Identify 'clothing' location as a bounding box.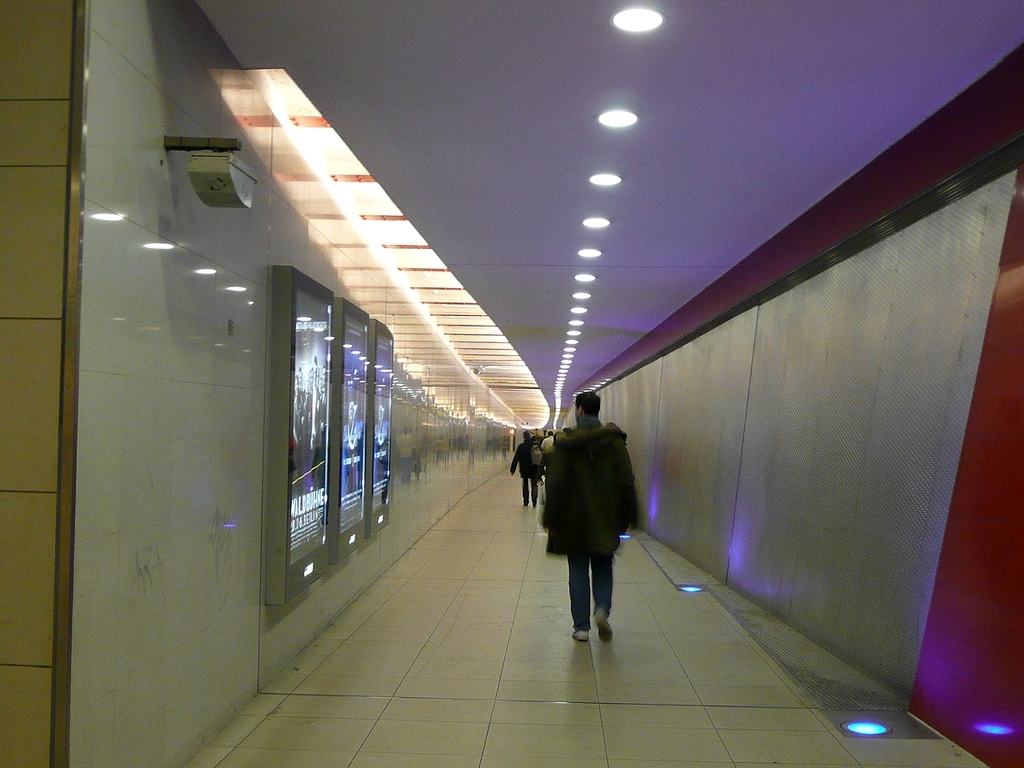
detection(531, 415, 649, 670).
